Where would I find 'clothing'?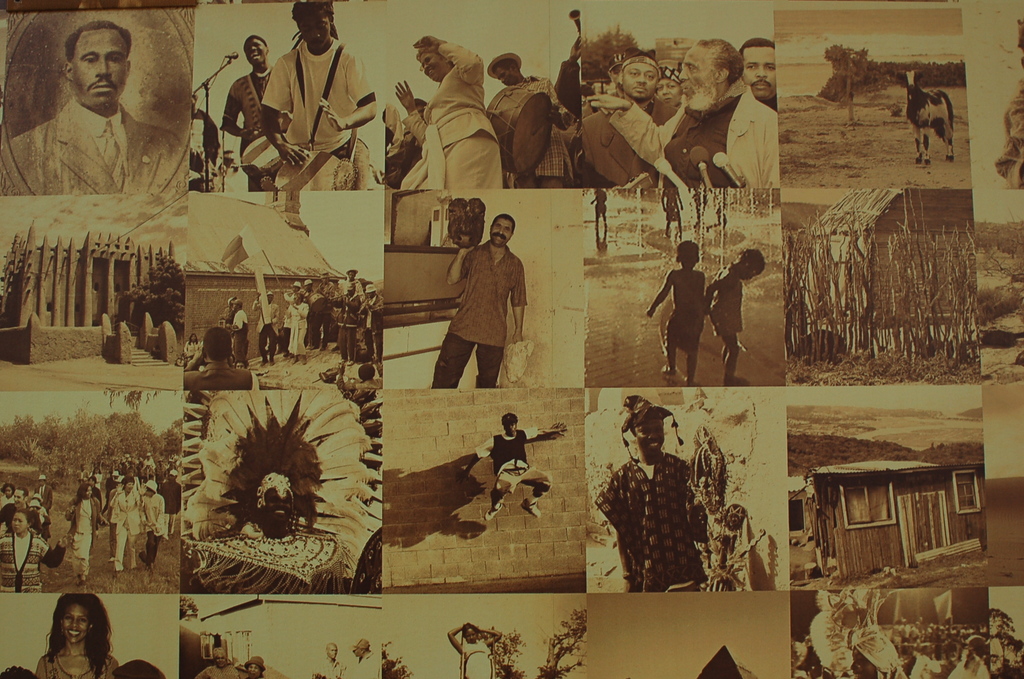
At pyautogui.locateOnScreen(667, 264, 712, 357).
